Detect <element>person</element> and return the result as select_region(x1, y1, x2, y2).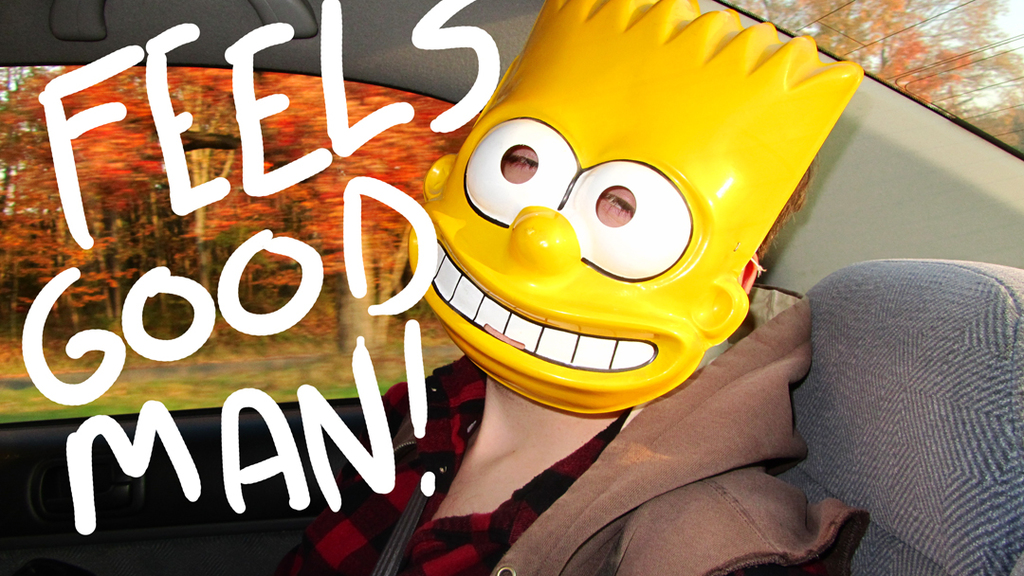
select_region(223, 0, 888, 575).
